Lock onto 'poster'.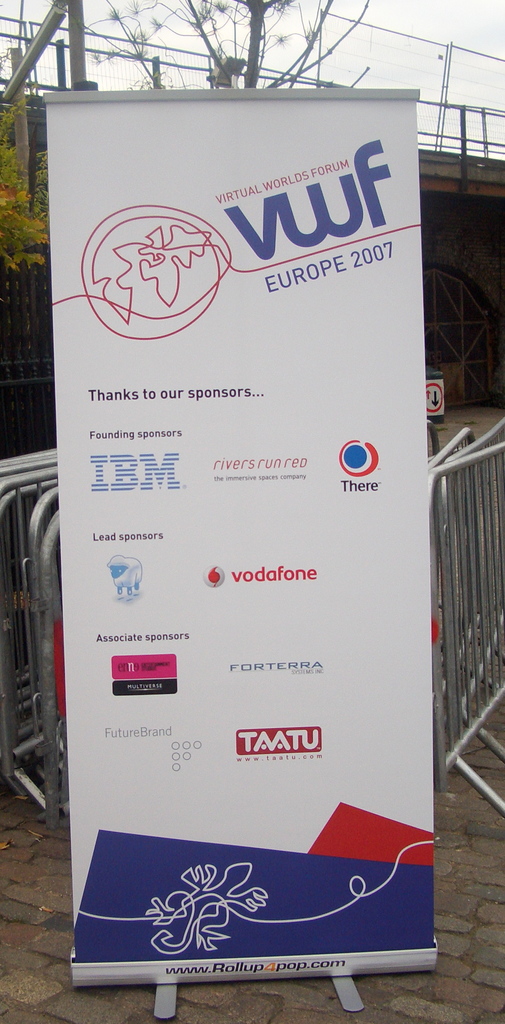
Locked: (47,94,437,986).
